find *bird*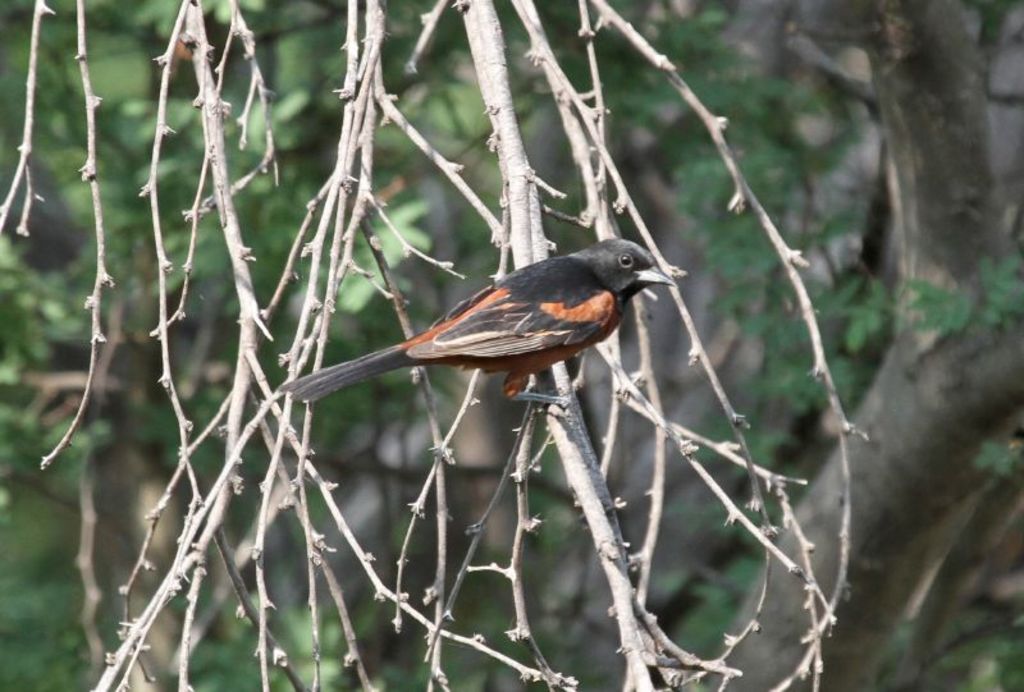
(301, 243, 685, 413)
